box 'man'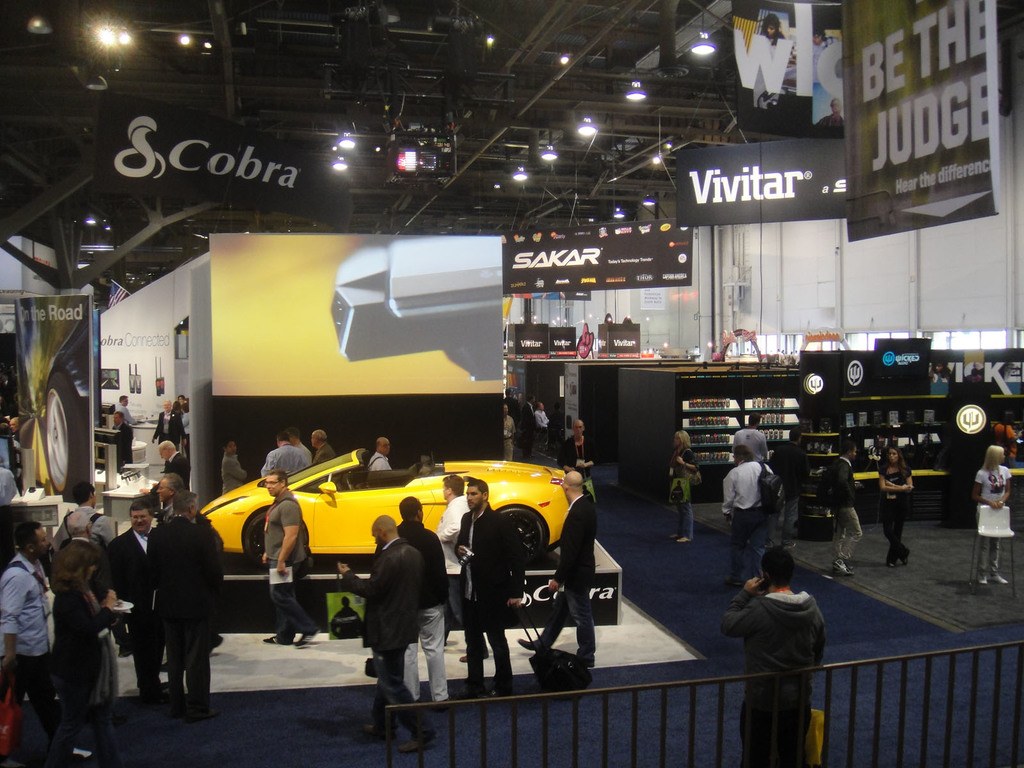
left=447, top=479, right=525, bottom=700
